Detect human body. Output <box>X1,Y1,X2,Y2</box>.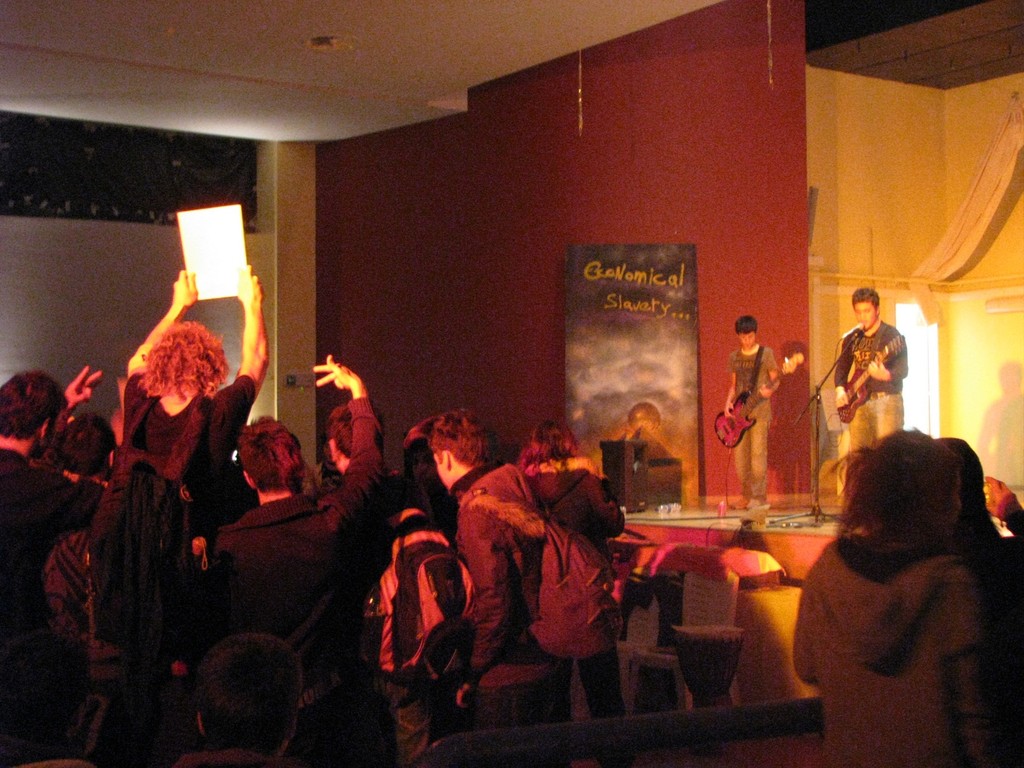
<box>792,538,1020,767</box>.
